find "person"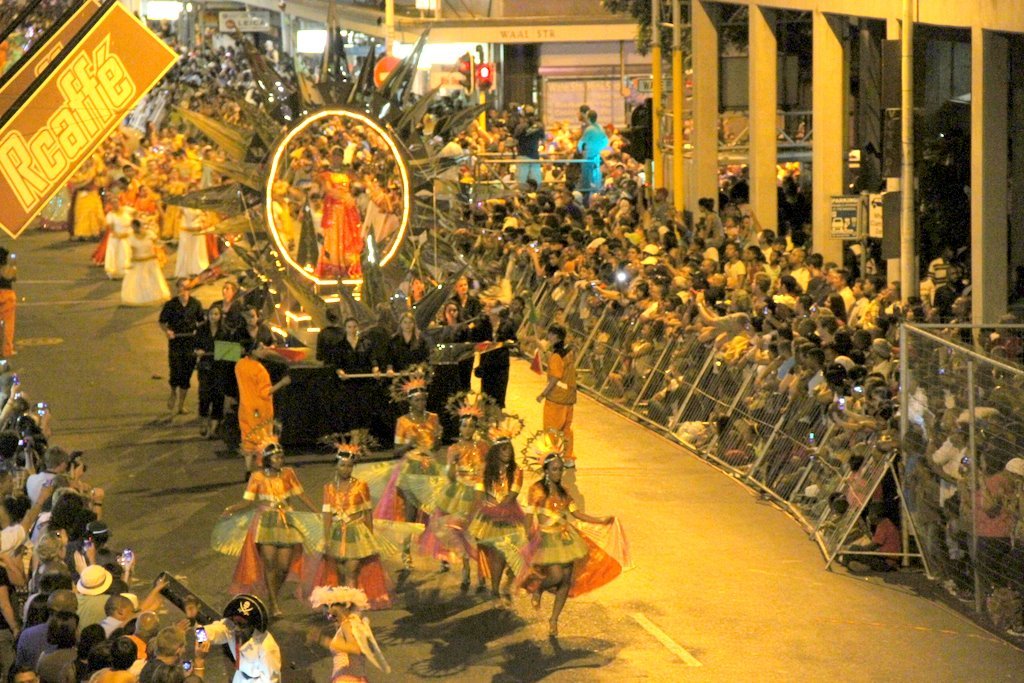
<region>578, 109, 614, 206</region>
